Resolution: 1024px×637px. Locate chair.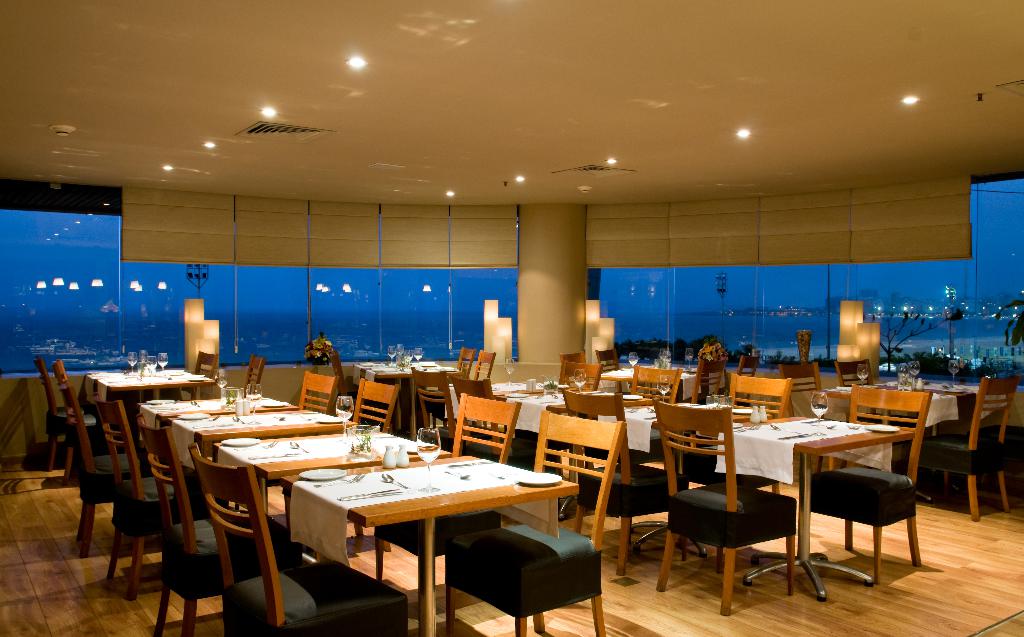
select_region(913, 375, 1020, 522).
